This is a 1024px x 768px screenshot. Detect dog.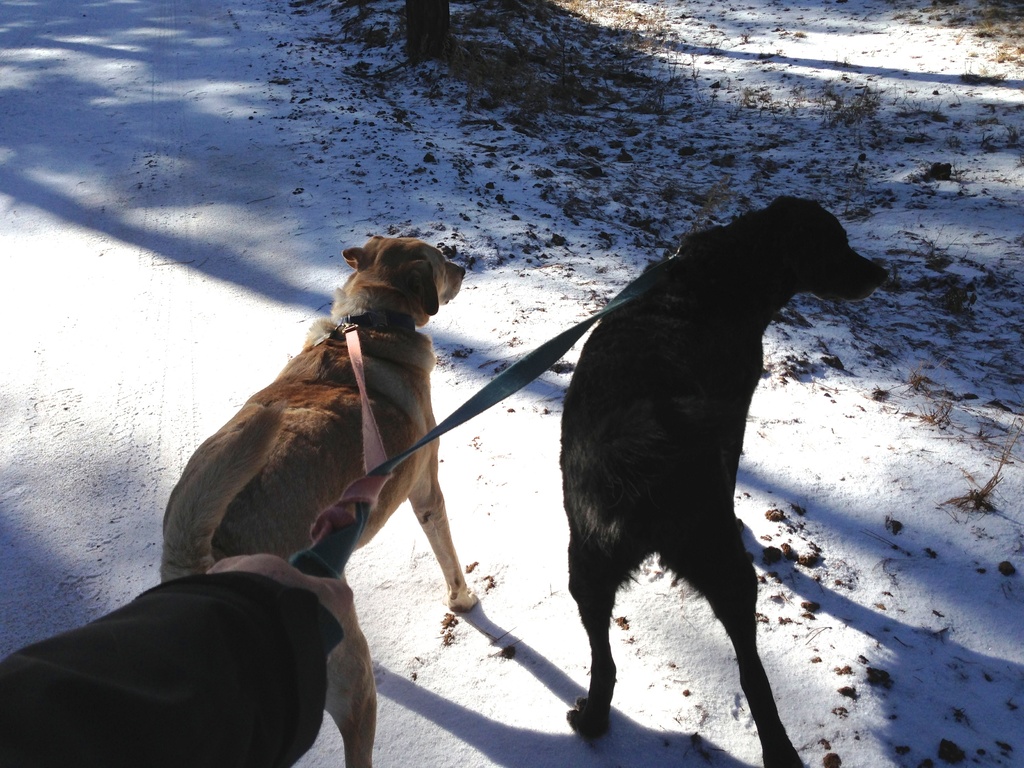
{"left": 0, "top": 553, "right": 380, "bottom": 767}.
